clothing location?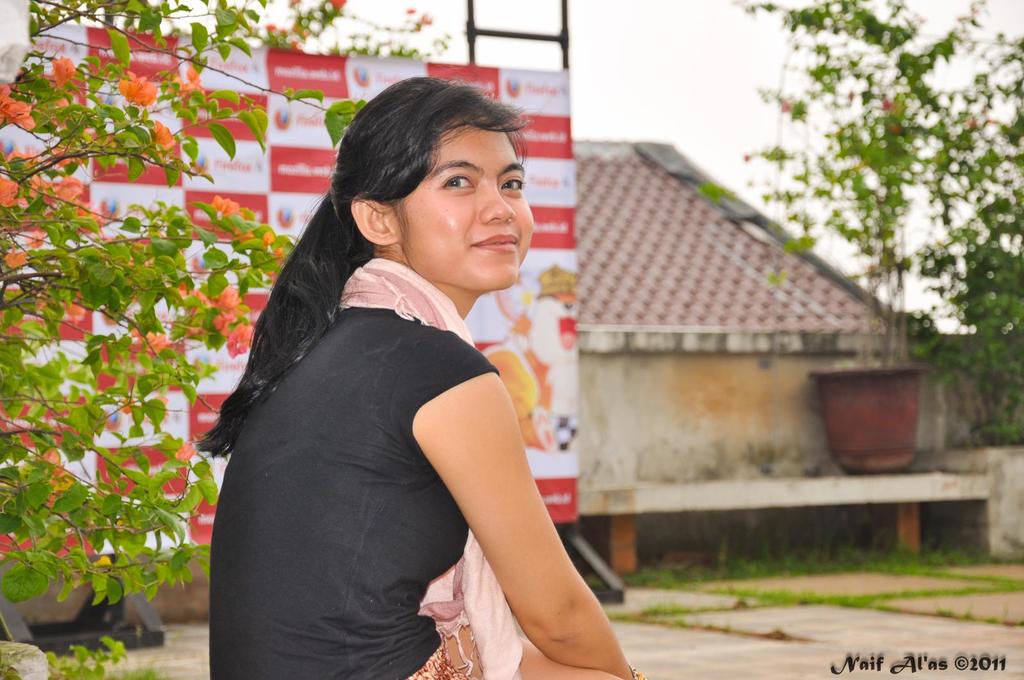
box(212, 253, 527, 679)
